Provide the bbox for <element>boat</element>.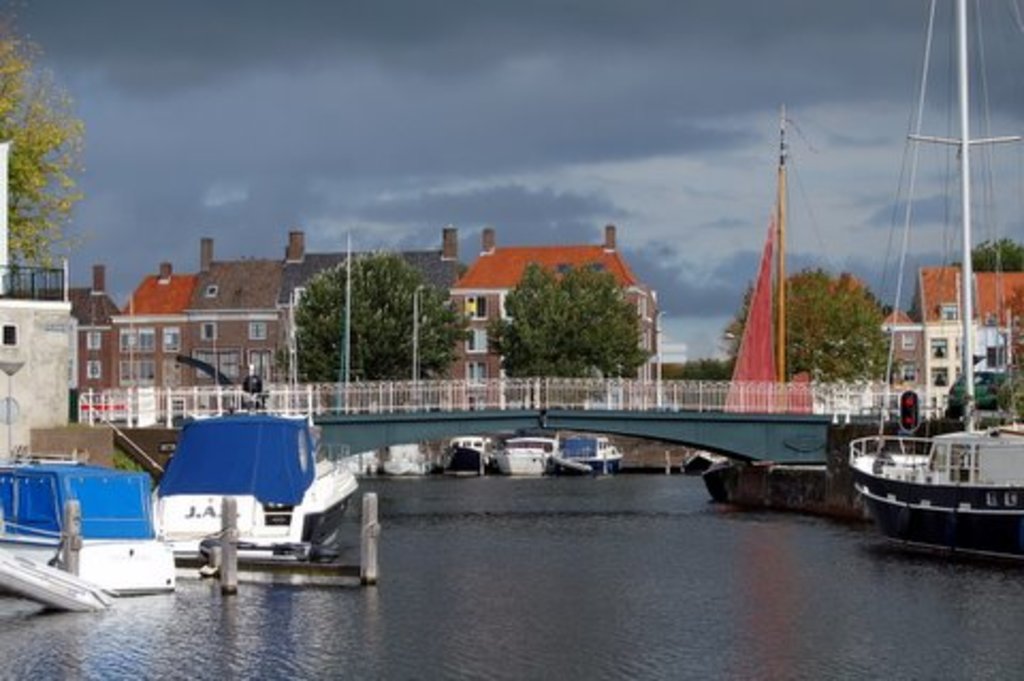
l=559, t=421, r=631, b=478.
